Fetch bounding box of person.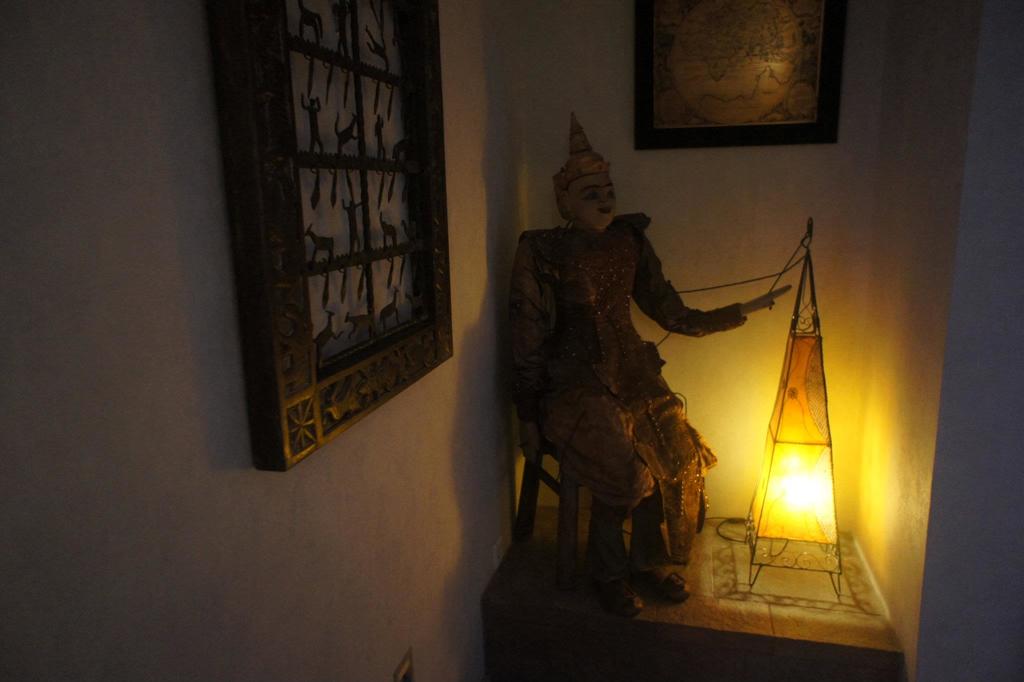
Bbox: [left=524, top=194, right=786, bottom=640].
